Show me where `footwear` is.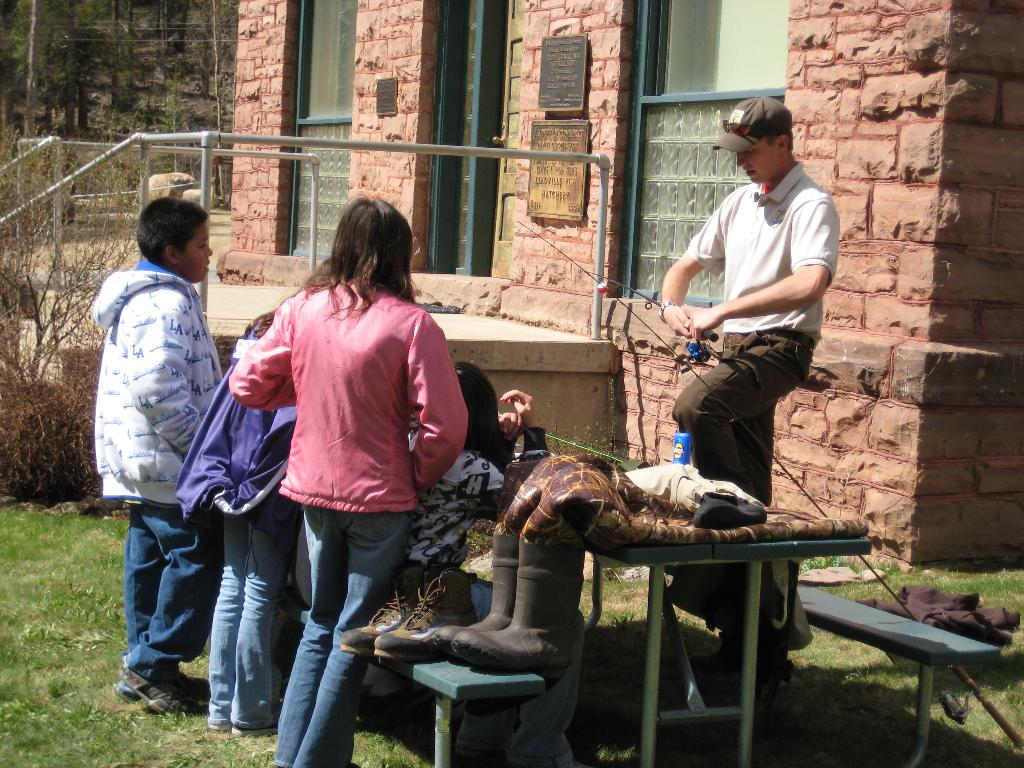
`footwear` is at bbox=[336, 586, 420, 659].
